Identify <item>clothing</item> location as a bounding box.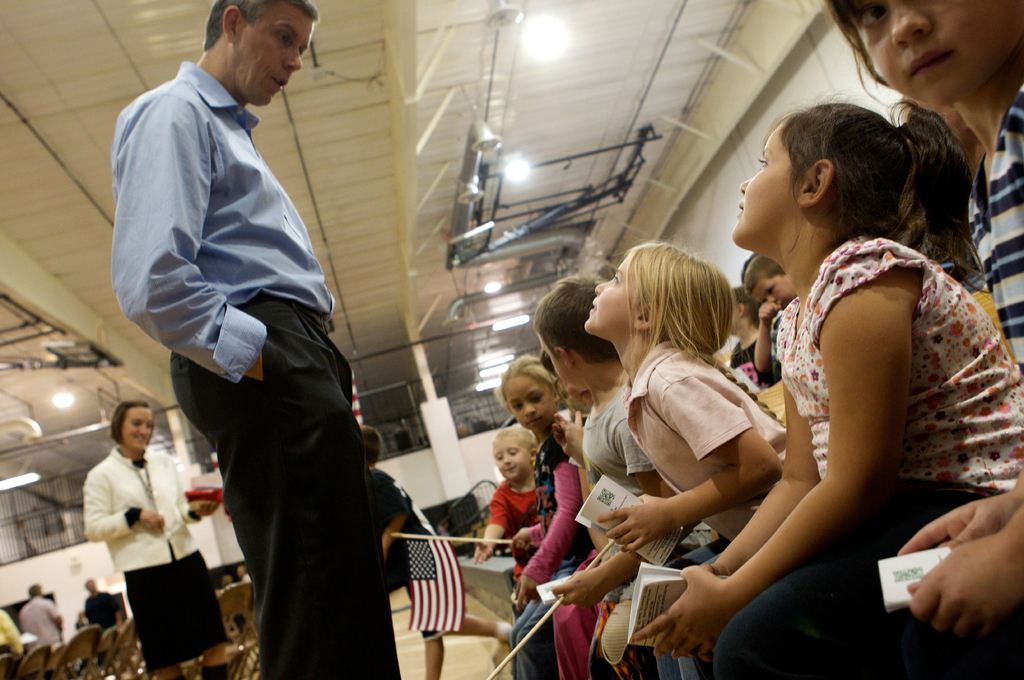
BBox(487, 481, 551, 571).
